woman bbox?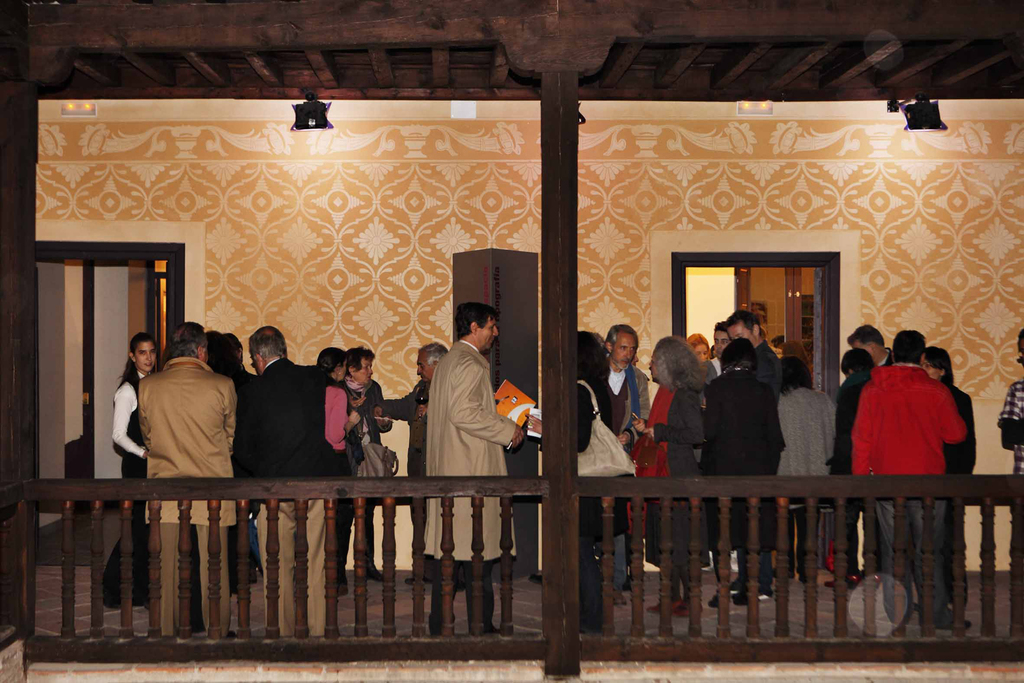
(918,345,983,609)
